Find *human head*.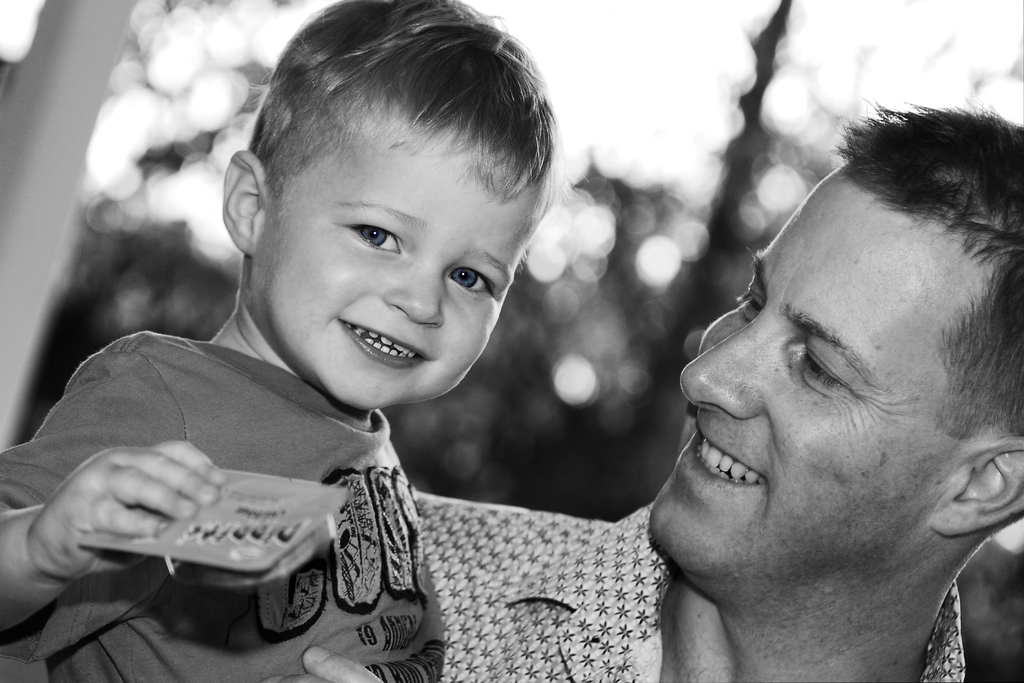
{"left": 222, "top": 0, "right": 563, "bottom": 413}.
